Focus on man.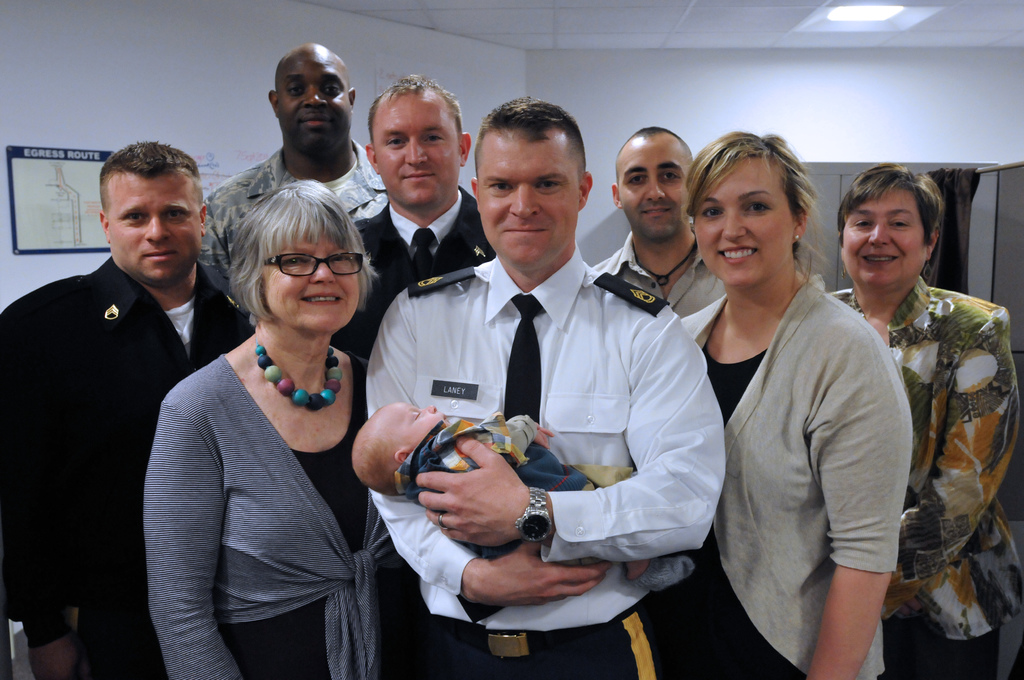
Focused at (365,95,725,679).
